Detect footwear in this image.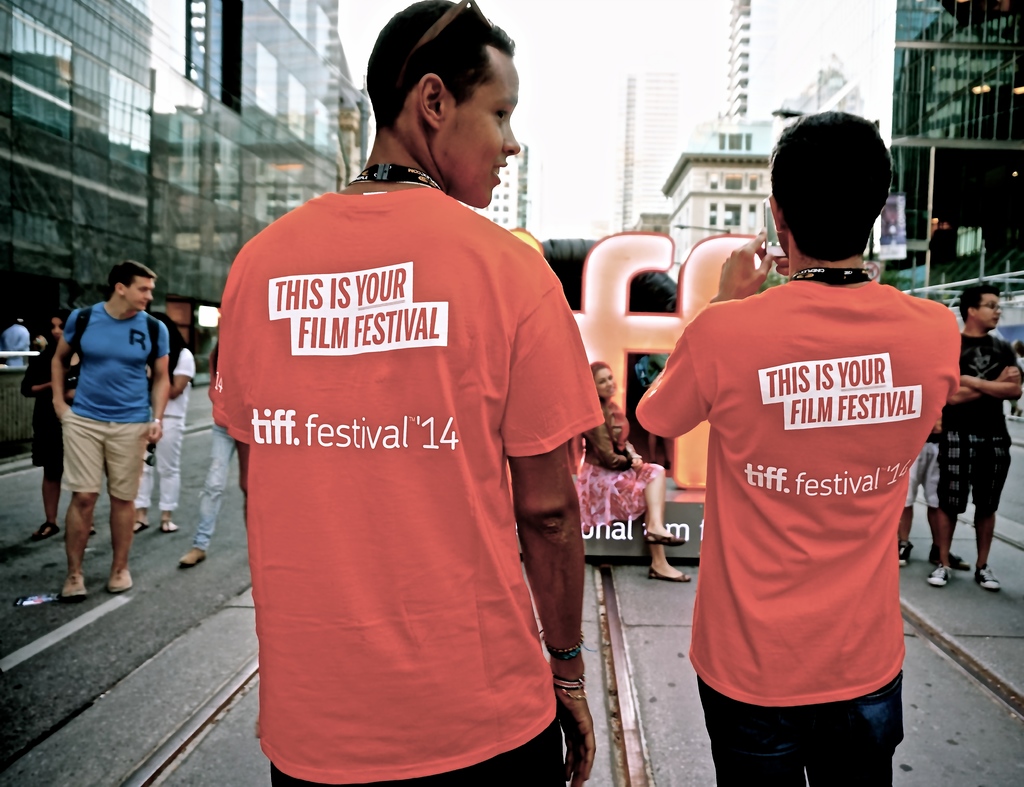
Detection: l=136, t=518, r=153, b=533.
